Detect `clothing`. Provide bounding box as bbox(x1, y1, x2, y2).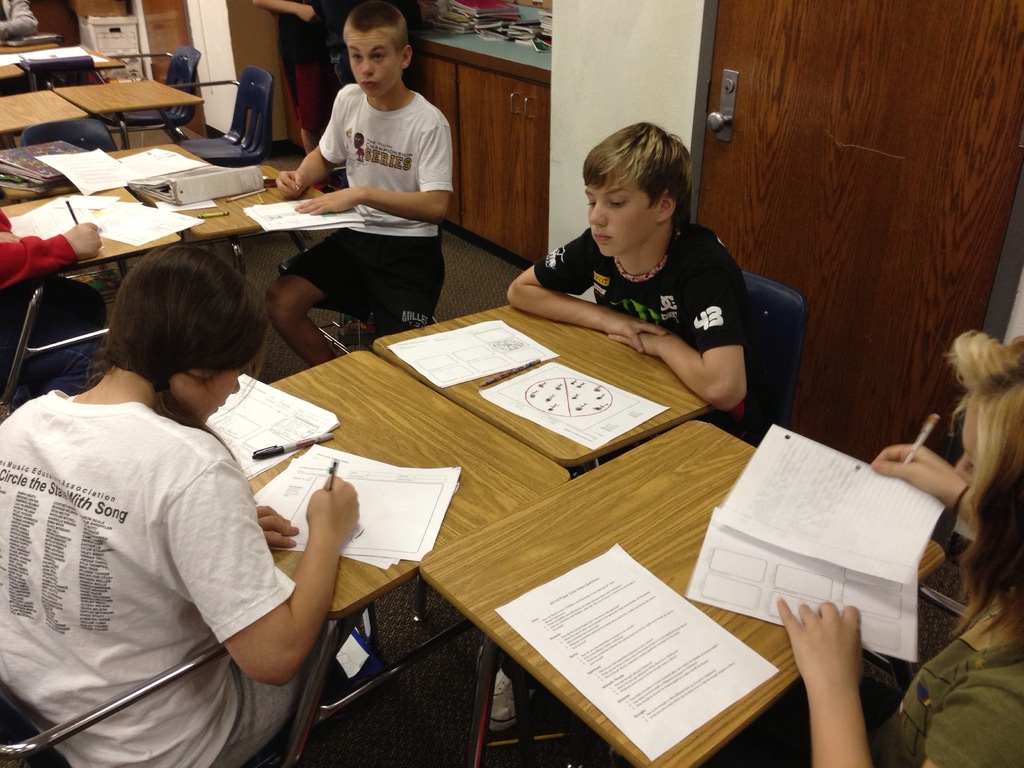
bbox(534, 220, 751, 444).
